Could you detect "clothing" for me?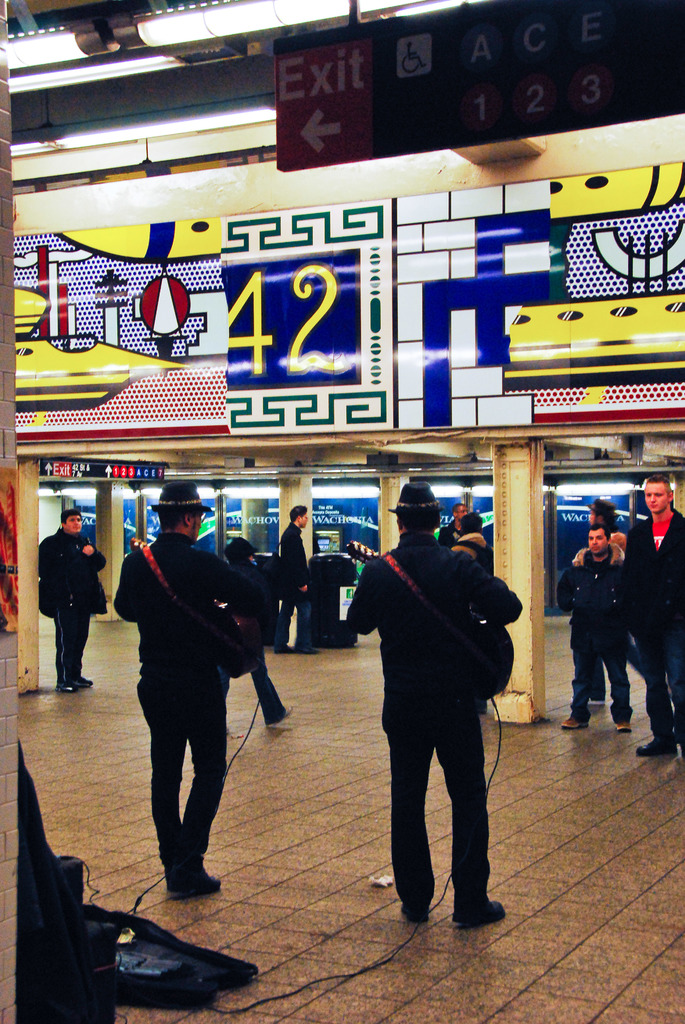
Detection result: bbox(453, 535, 493, 557).
